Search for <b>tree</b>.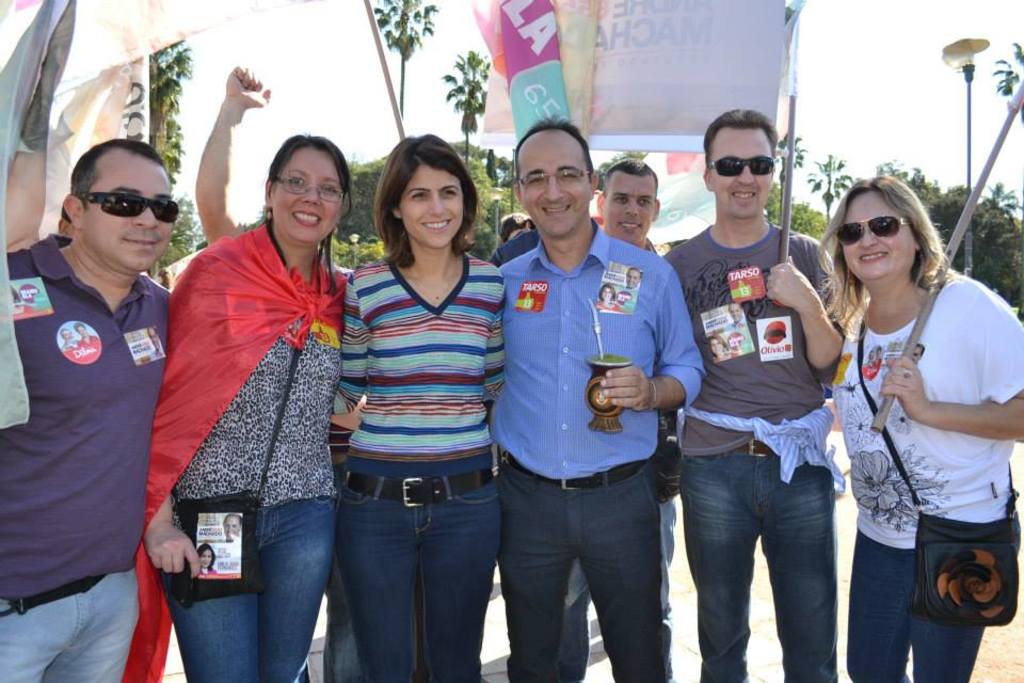
Found at locate(768, 117, 805, 228).
